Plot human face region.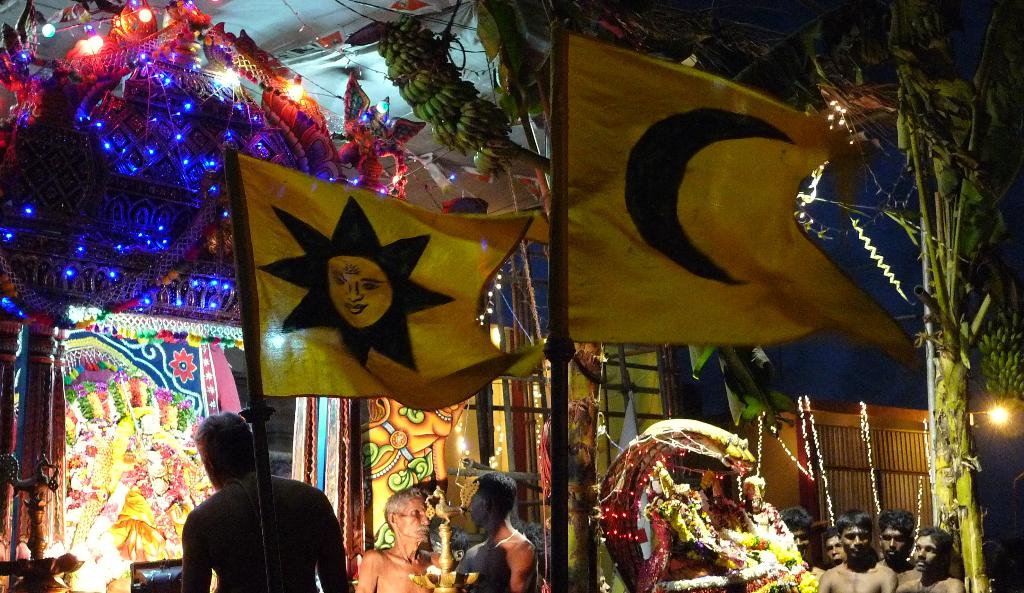
Plotted at rect(913, 534, 941, 574).
